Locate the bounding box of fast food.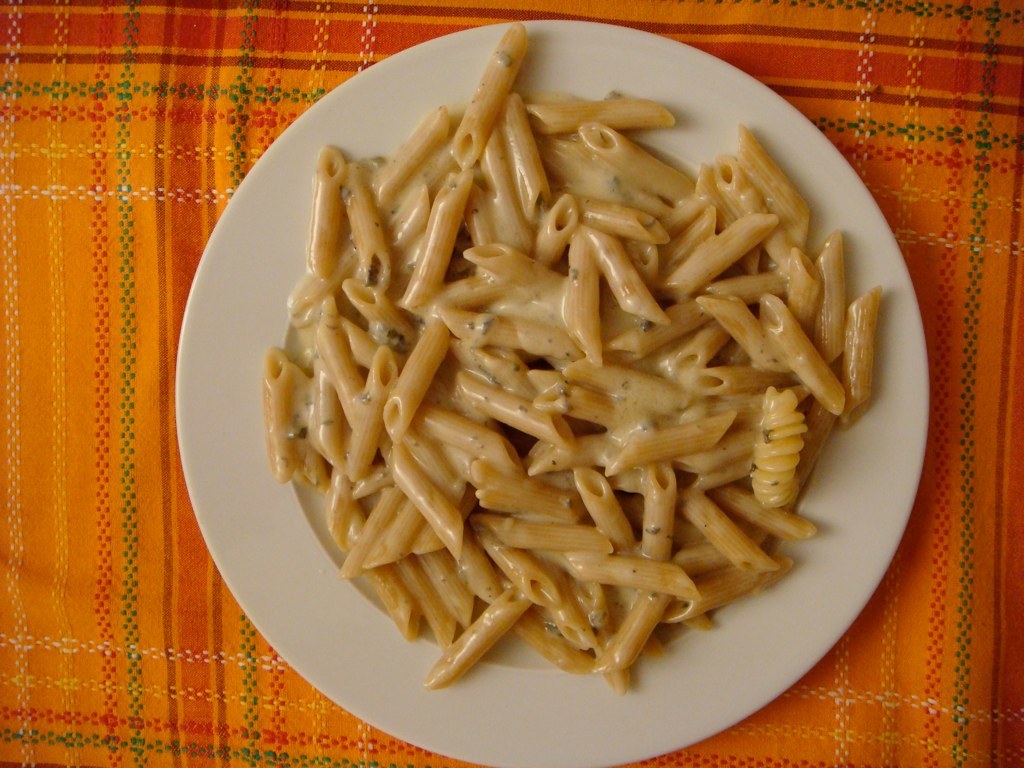
Bounding box: <region>340, 169, 395, 287</region>.
